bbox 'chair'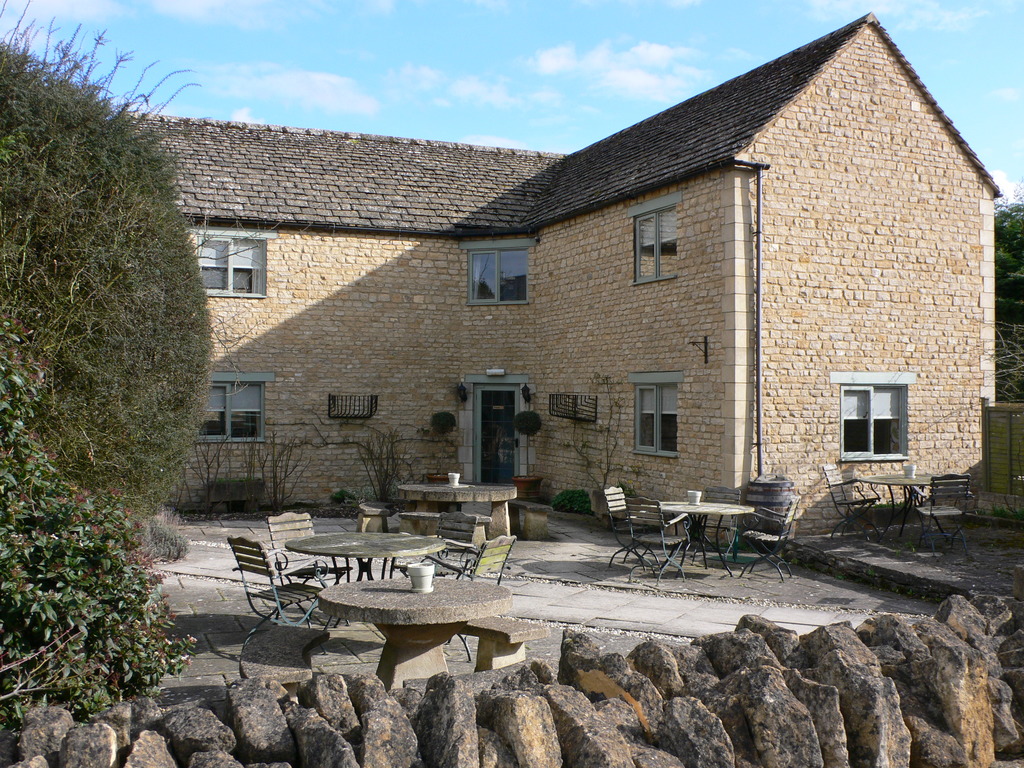
<box>742,491,810,589</box>
